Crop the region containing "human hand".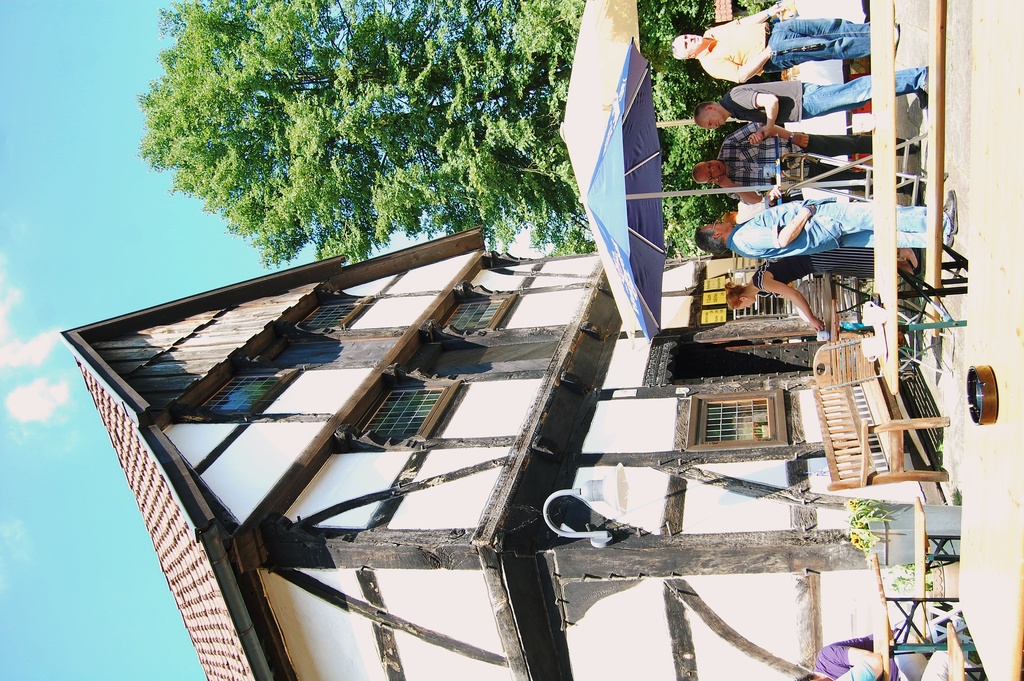
Crop region: 768, 3, 786, 15.
